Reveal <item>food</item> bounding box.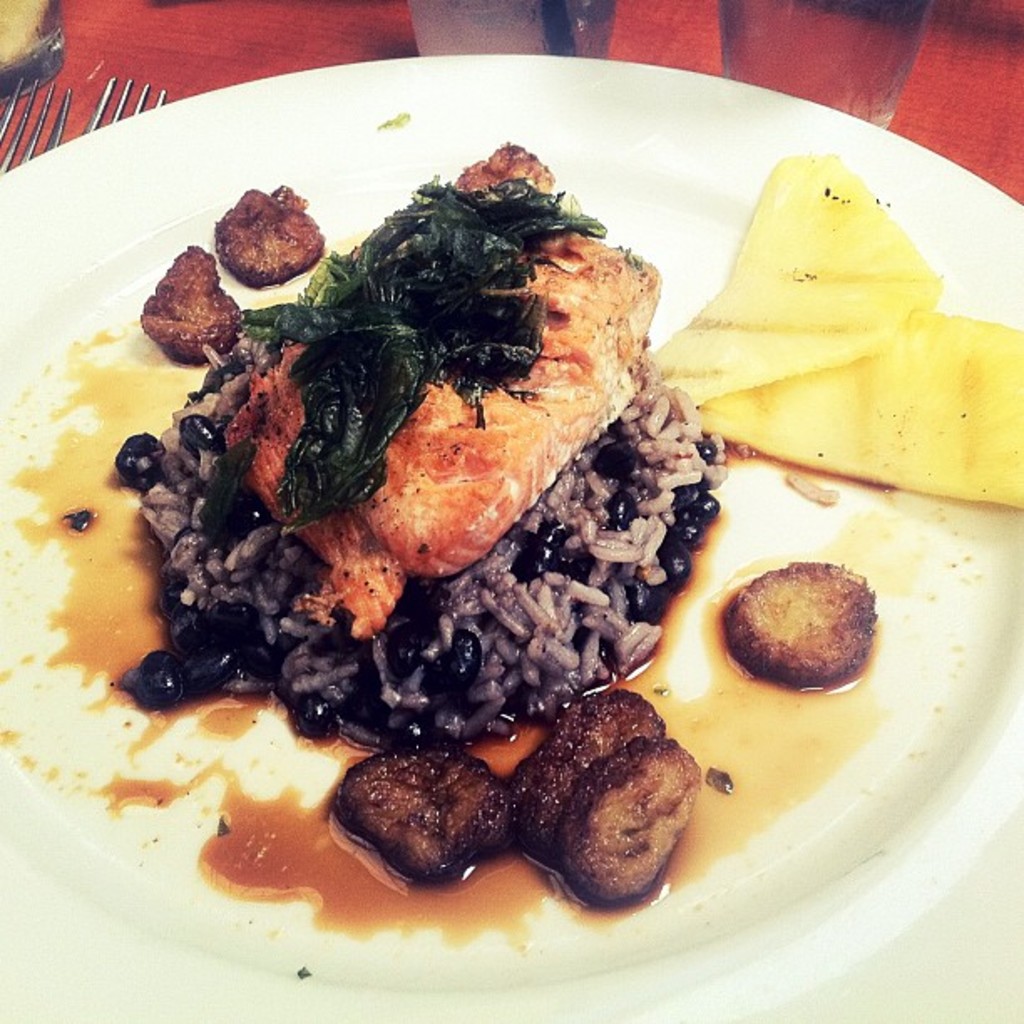
Revealed: <box>549,733,704,910</box>.
